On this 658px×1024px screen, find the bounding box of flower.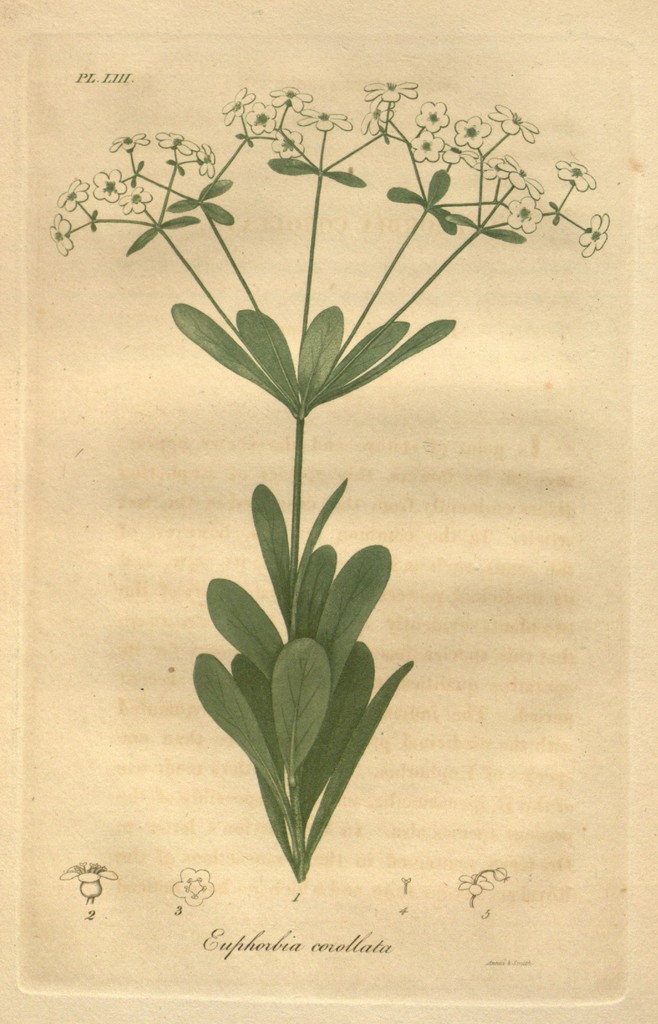
Bounding box: x1=188 y1=141 x2=214 y2=179.
